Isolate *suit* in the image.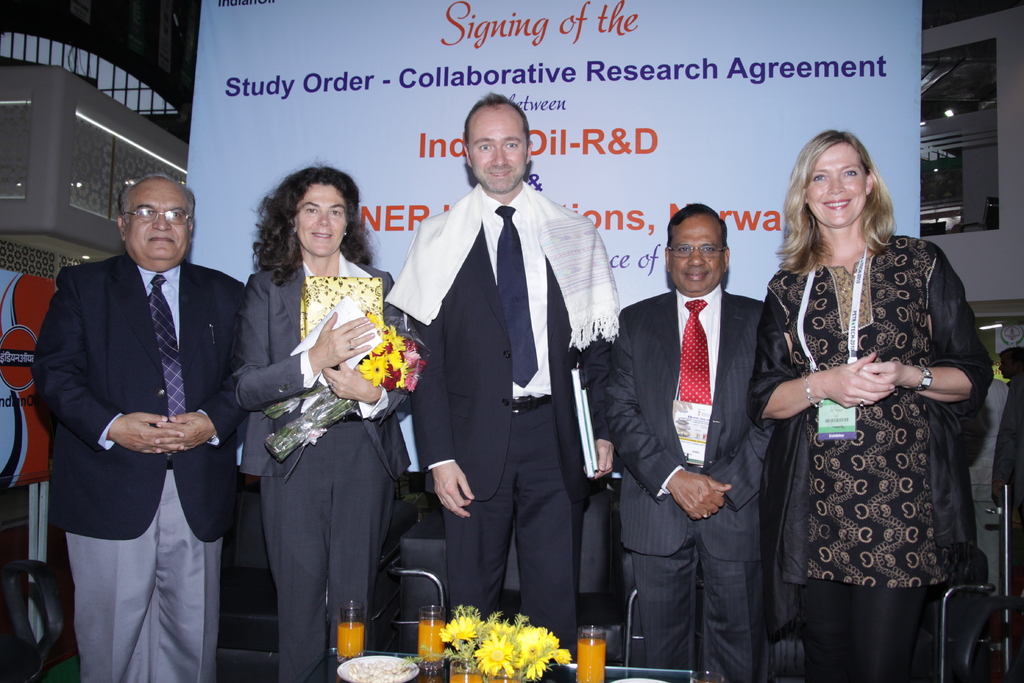
Isolated region: box=[225, 257, 413, 651].
